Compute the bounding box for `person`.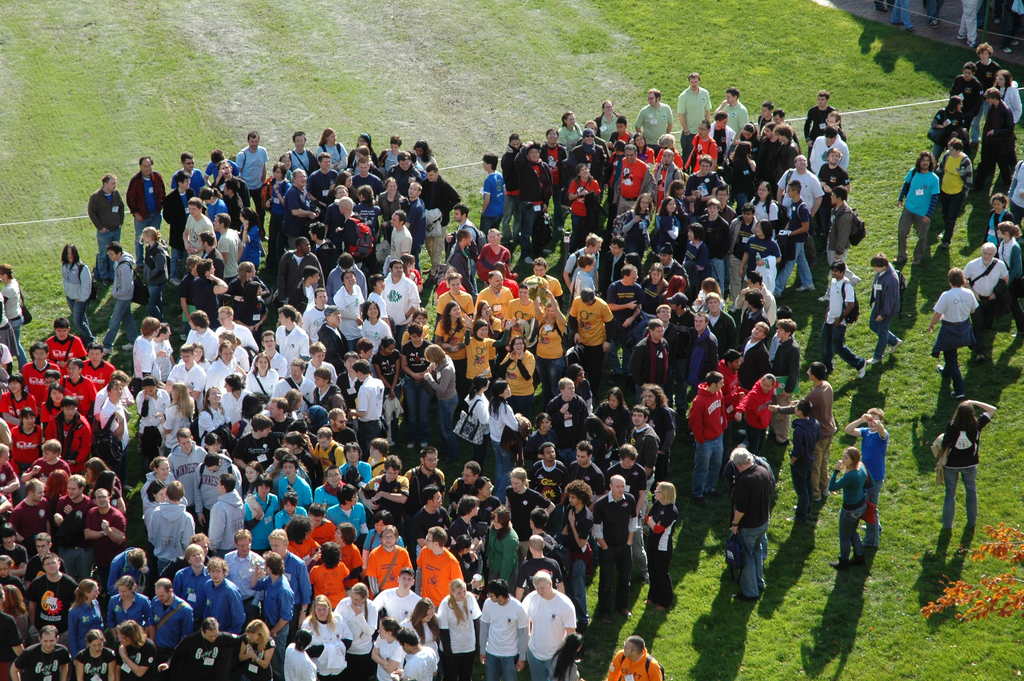
[0, 372, 40, 411].
